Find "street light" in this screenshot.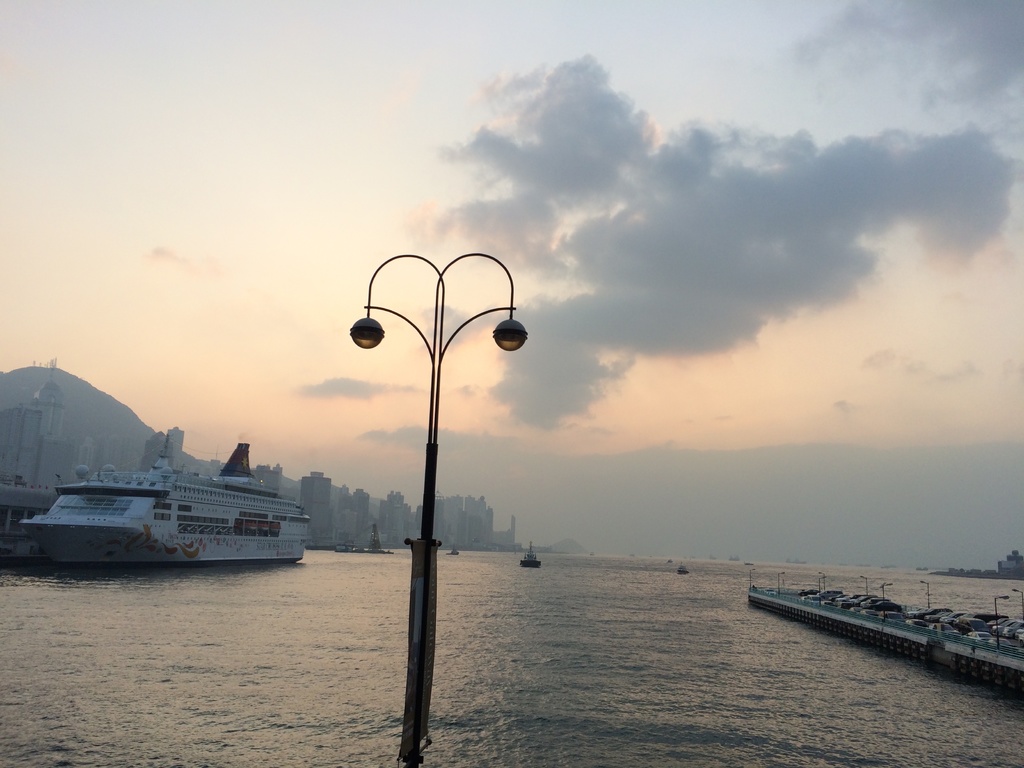
The bounding box for "street light" is {"left": 996, "top": 596, "right": 1009, "bottom": 651}.
